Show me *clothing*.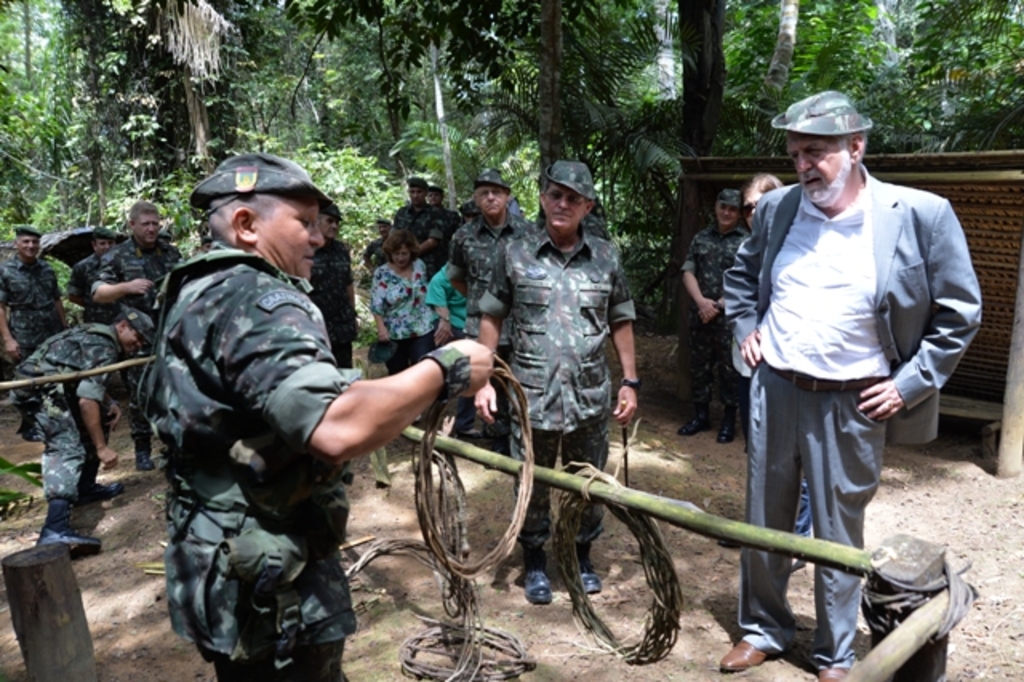
*clothing* is here: pyautogui.locateOnScreen(366, 191, 526, 387).
